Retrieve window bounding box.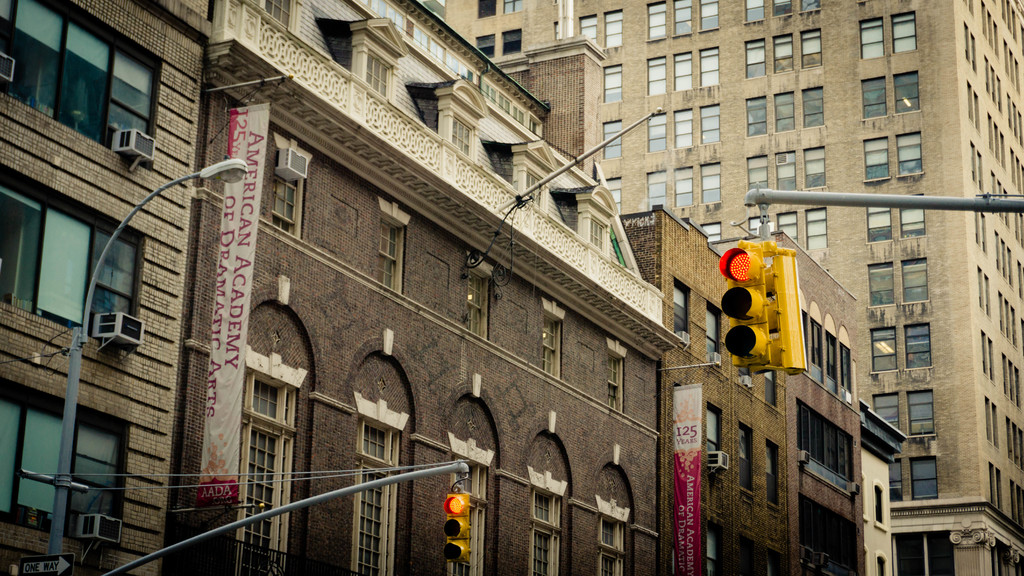
Bounding box: locate(897, 136, 920, 173).
